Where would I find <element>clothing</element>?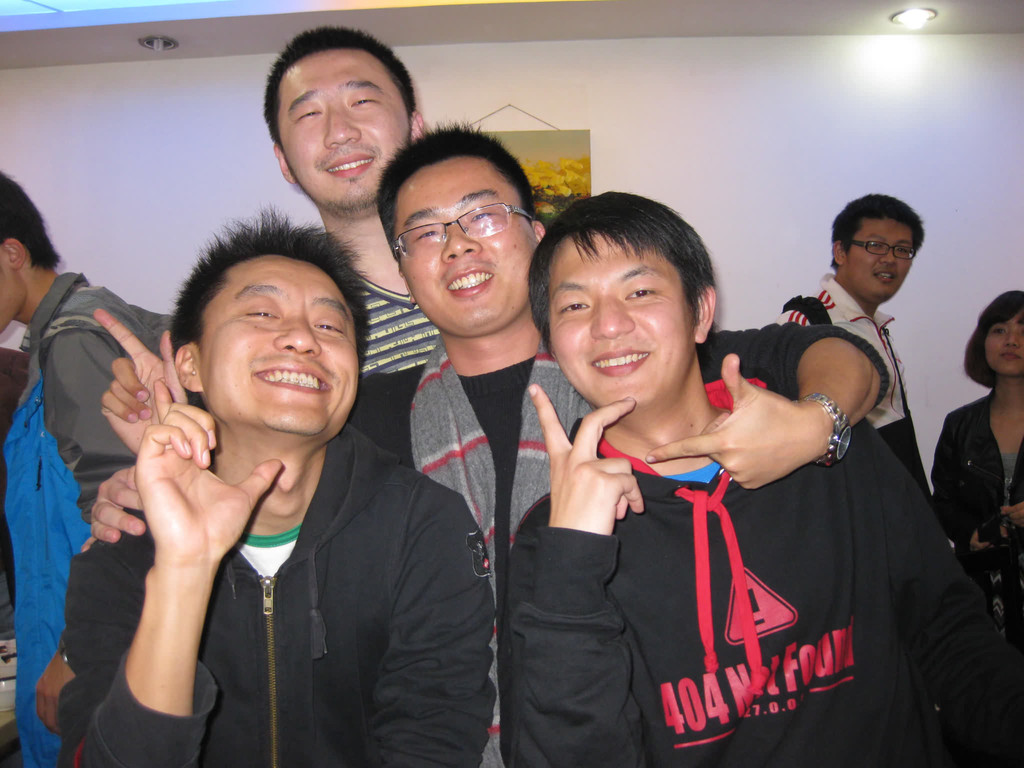
At bbox=[912, 396, 1023, 626].
